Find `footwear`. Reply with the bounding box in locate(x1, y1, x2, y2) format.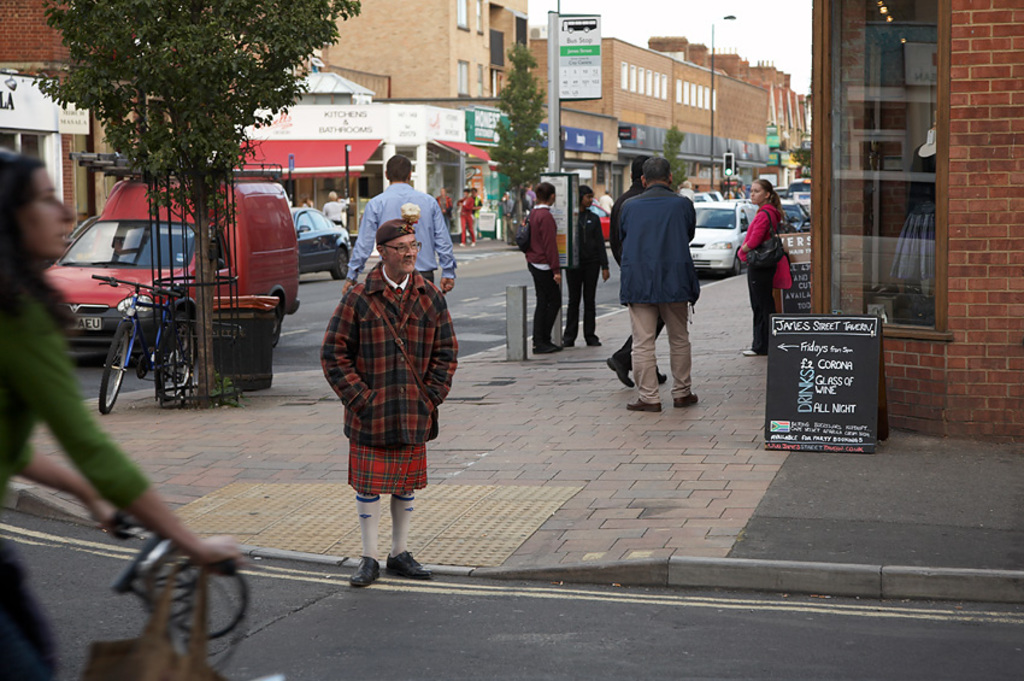
locate(383, 546, 428, 582).
